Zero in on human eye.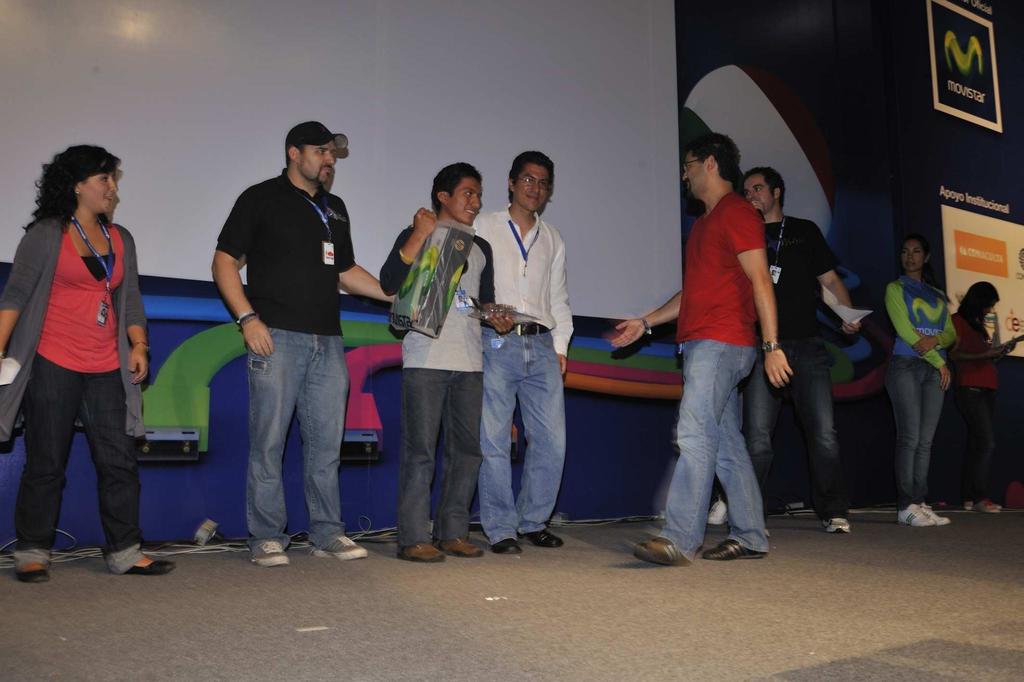
Zeroed in: <bbox>686, 163, 691, 170</bbox>.
